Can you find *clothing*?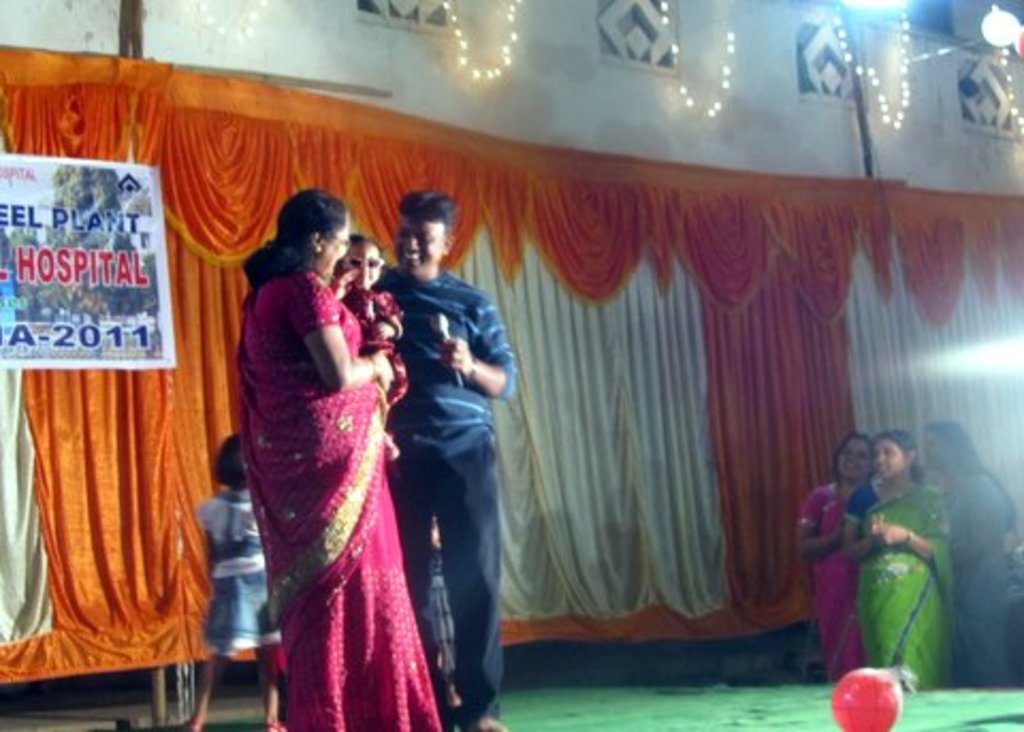
Yes, bounding box: [188,493,290,653].
